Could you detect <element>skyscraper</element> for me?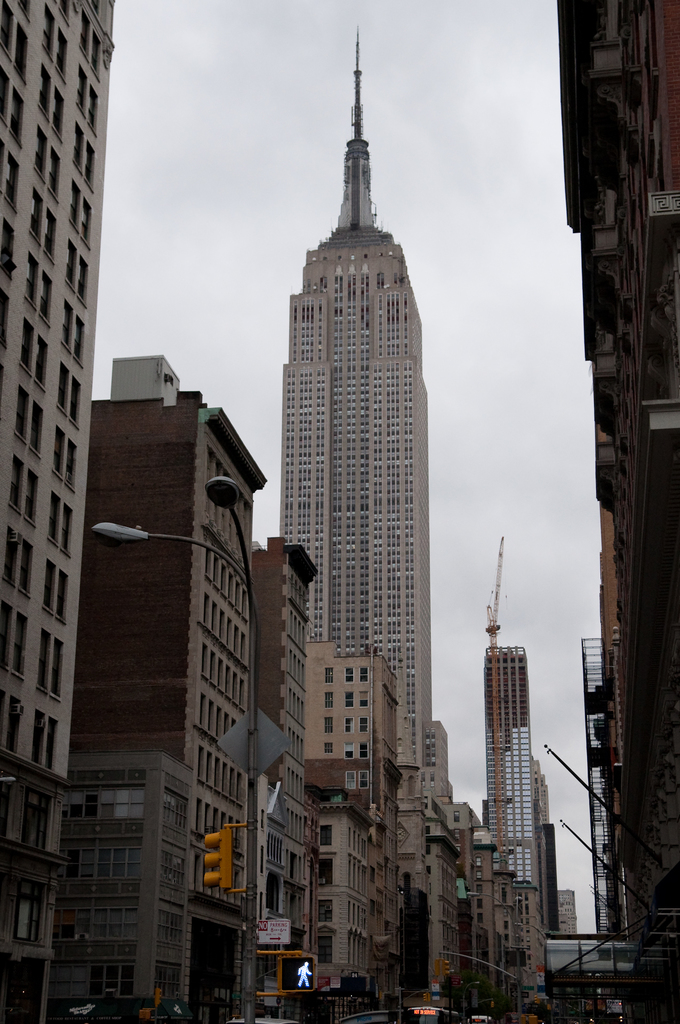
Detection result: (256, 49, 462, 873).
